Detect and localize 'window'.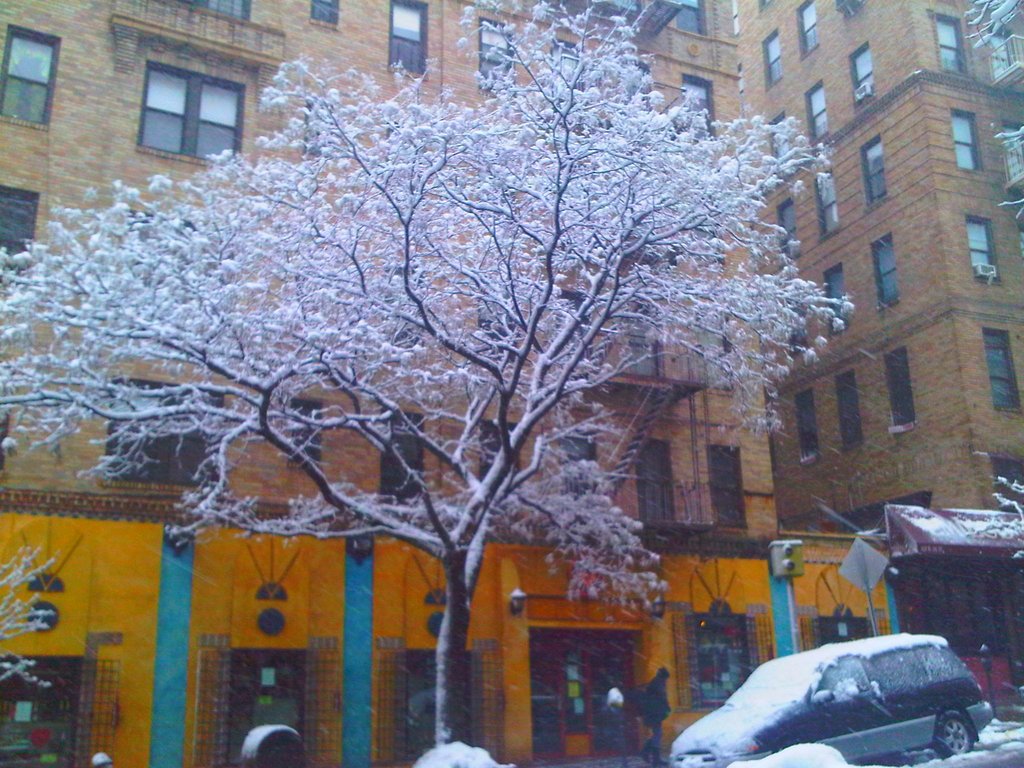
Localized at pyautogui.locateOnScreen(833, 367, 859, 447).
